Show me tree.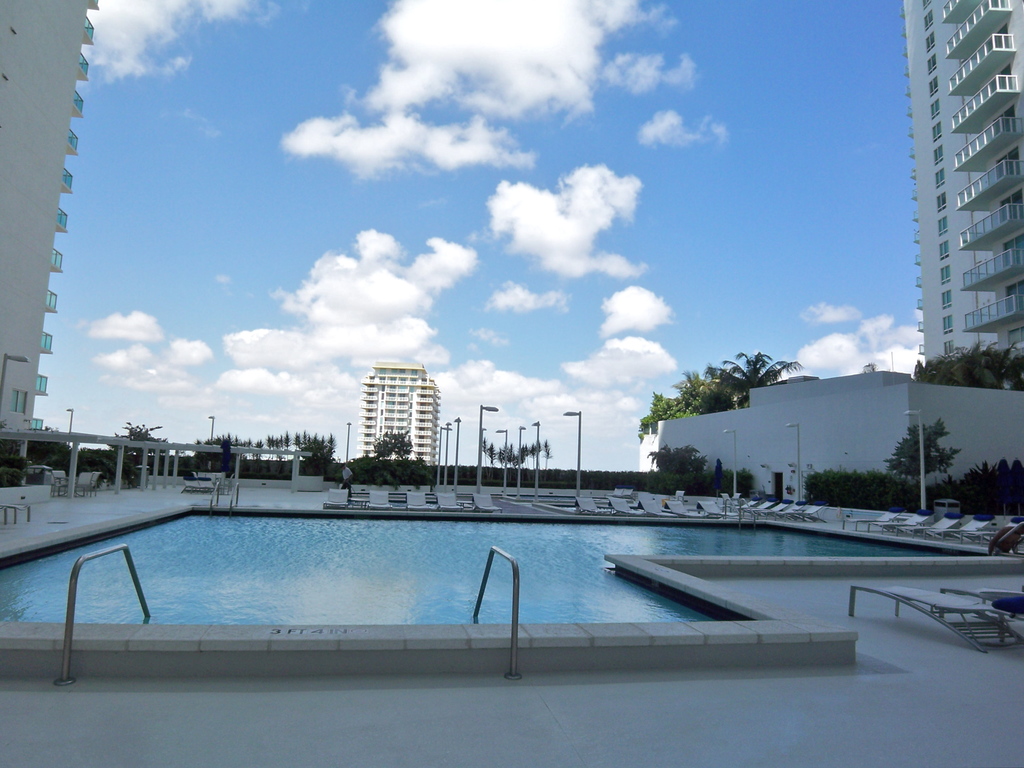
tree is here: box=[642, 443, 714, 476].
